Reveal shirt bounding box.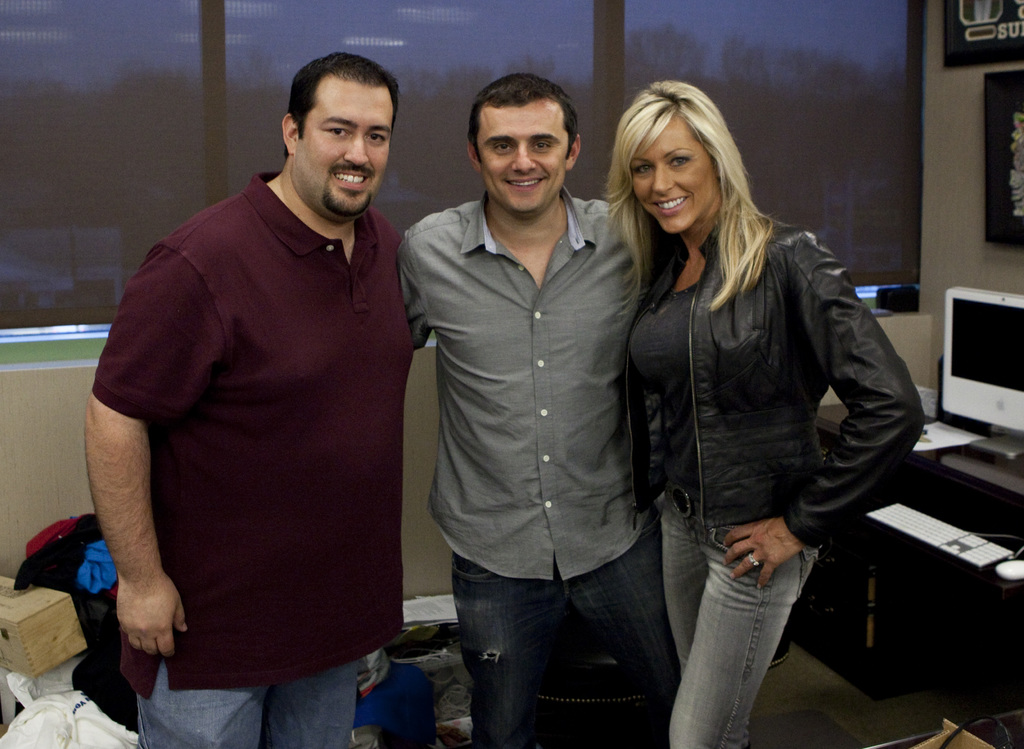
Revealed: x1=390, y1=176, x2=666, y2=600.
